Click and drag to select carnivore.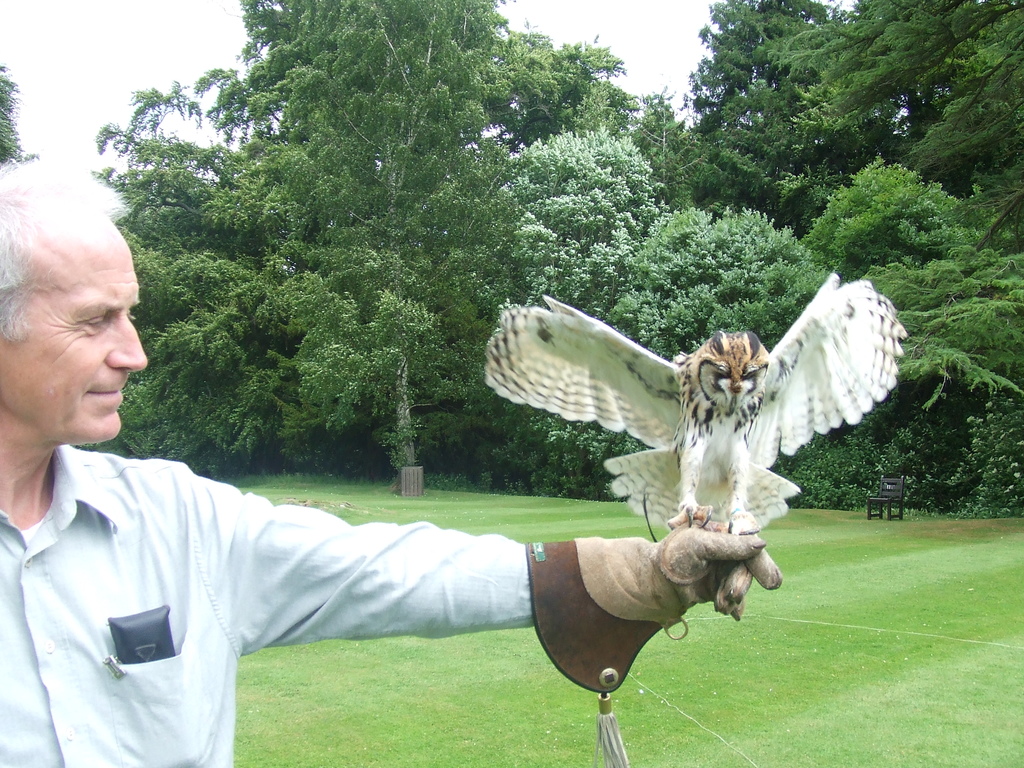
Selection: detection(0, 148, 787, 766).
